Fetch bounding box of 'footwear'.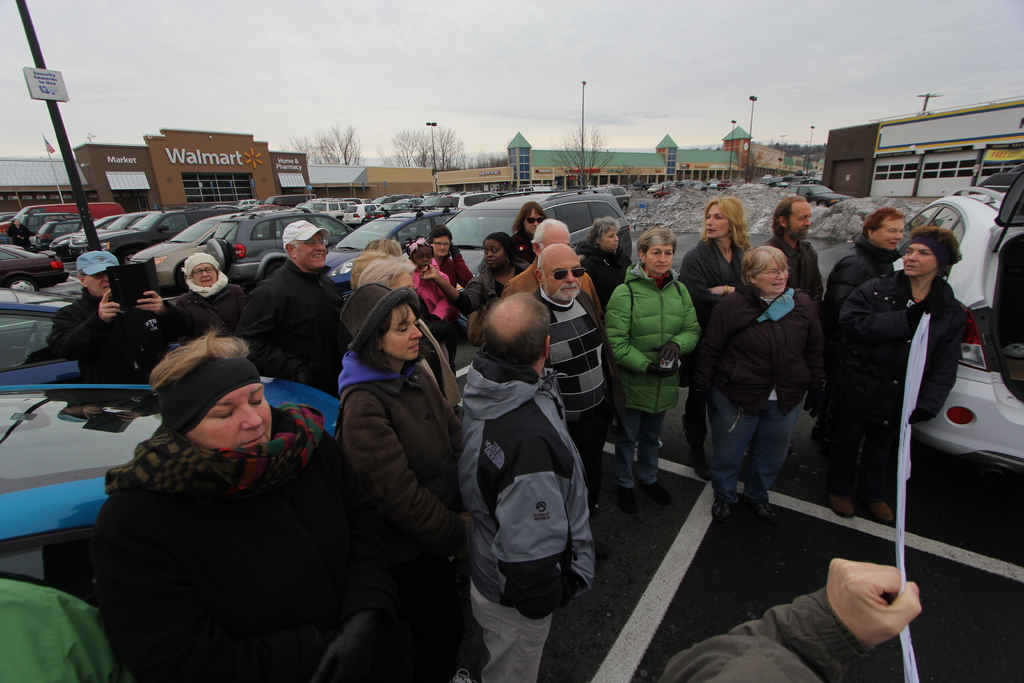
Bbox: 634,438,662,452.
